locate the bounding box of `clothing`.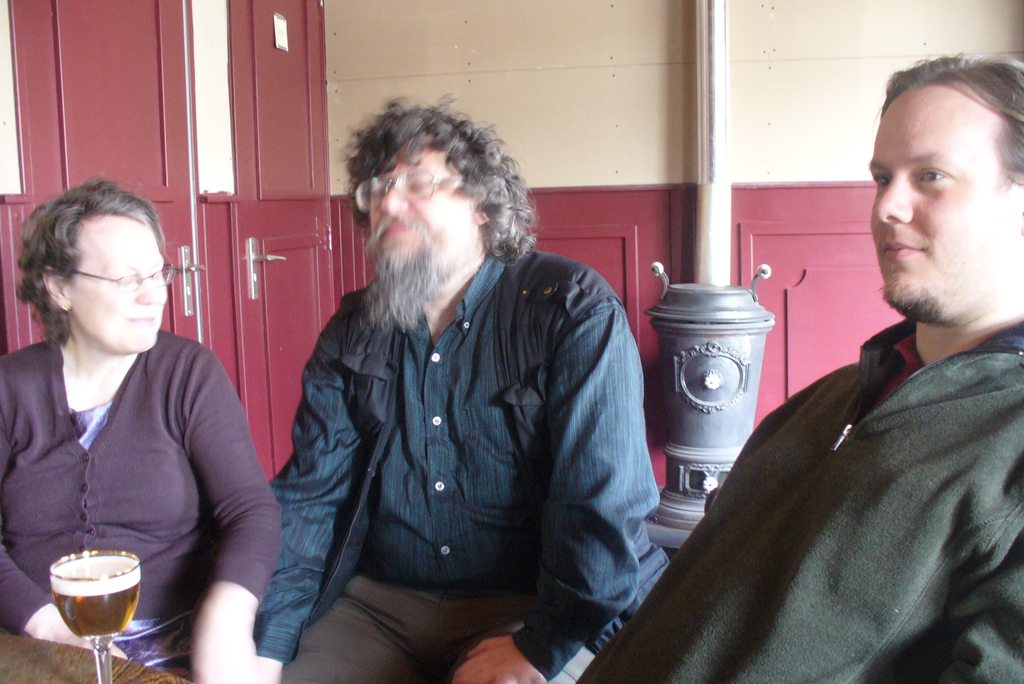
Bounding box: {"x1": 256, "y1": 253, "x2": 666, "y2": 683}.
